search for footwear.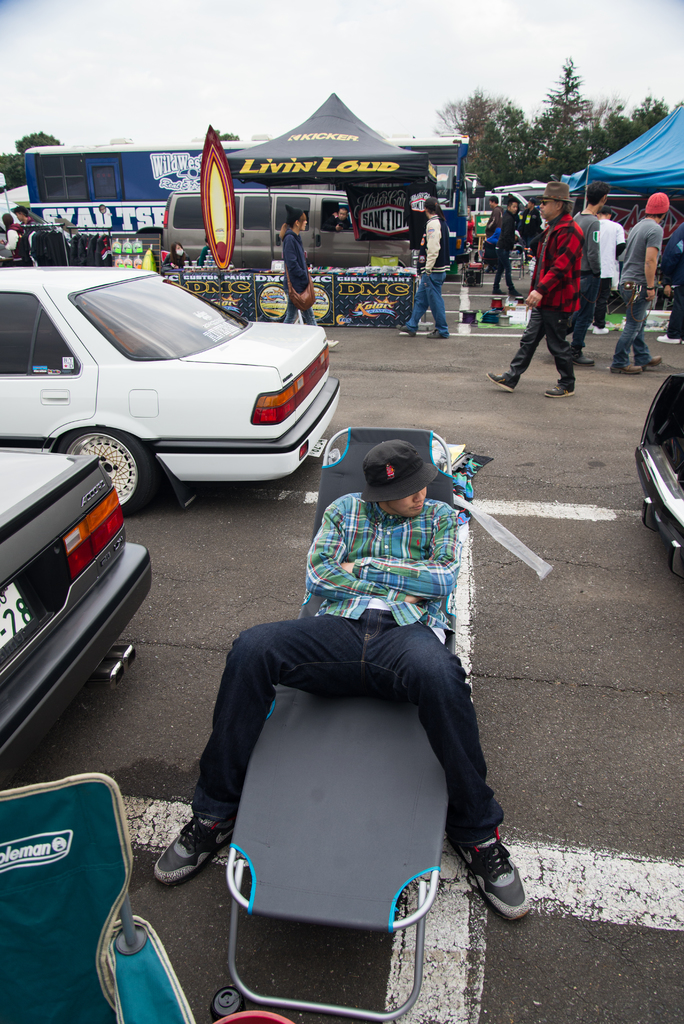
Found at box=[396, 323, 417, 337].
